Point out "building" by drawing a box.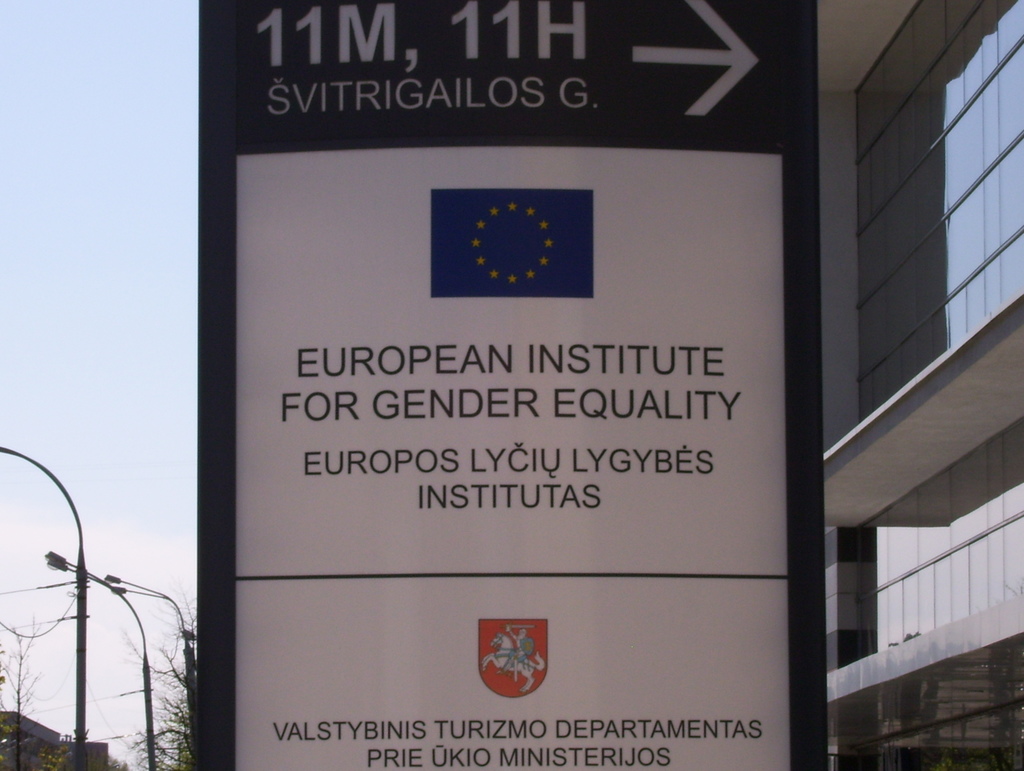
select_region(820, 1, 1023, 770).
